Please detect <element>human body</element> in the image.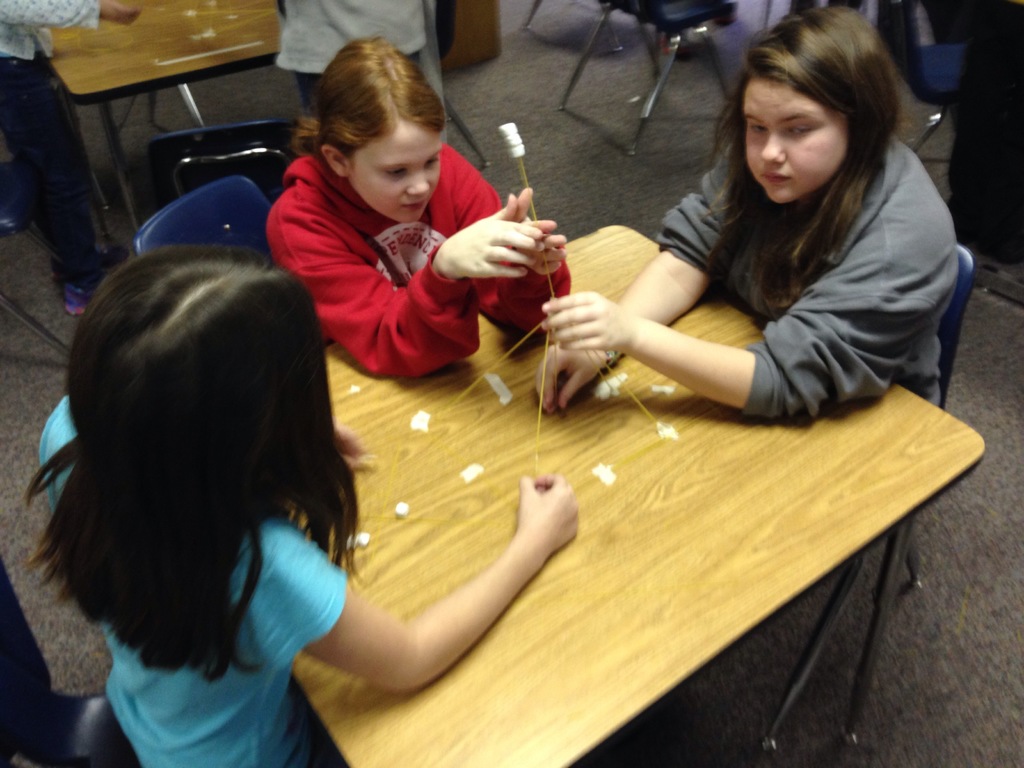
(left=522, top=43, right=970, bottom=452).
